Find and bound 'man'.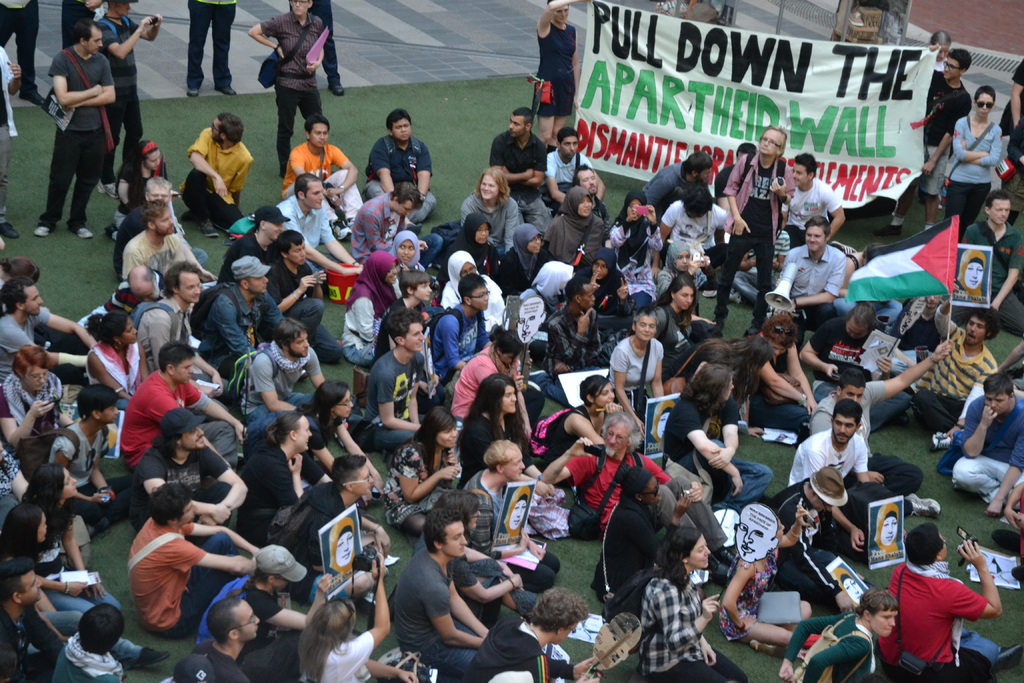
Bound: 780:155:841:246.
